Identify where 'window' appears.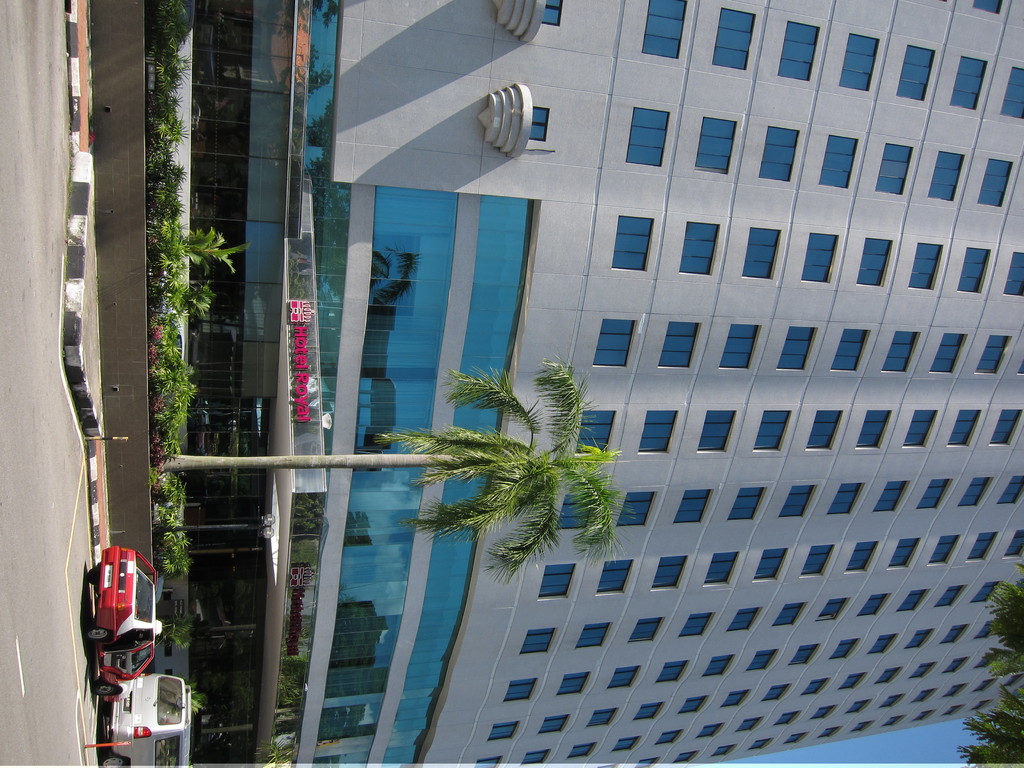
Appears at {"x1": 760, "y1": 676, "x2": 792, "y2": 709}.
